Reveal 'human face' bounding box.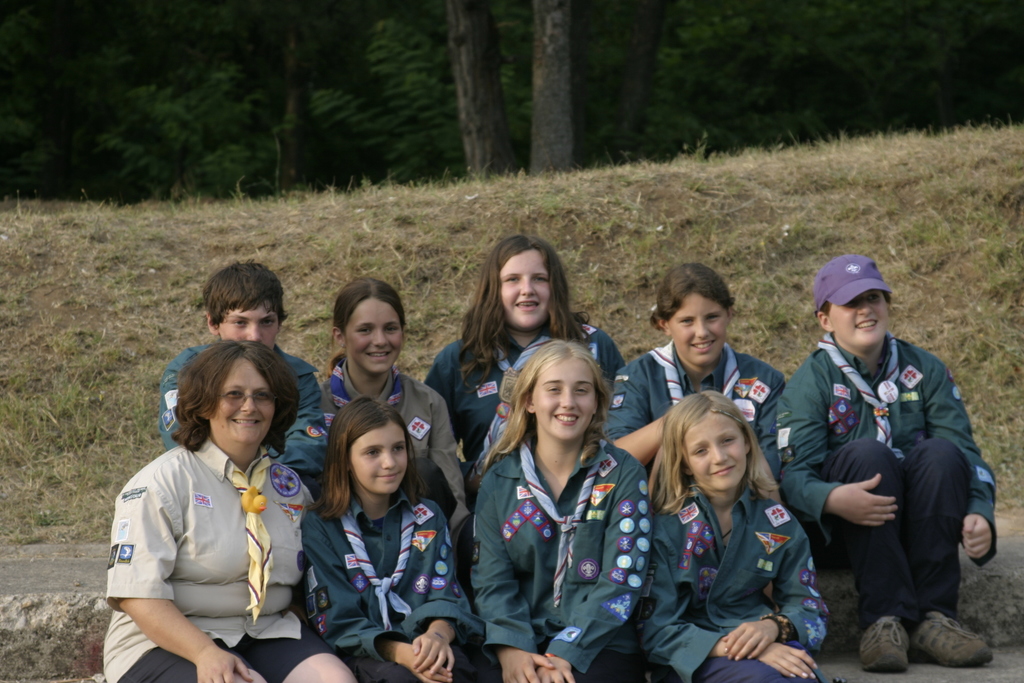
Revealed: (218,307,278,346).
